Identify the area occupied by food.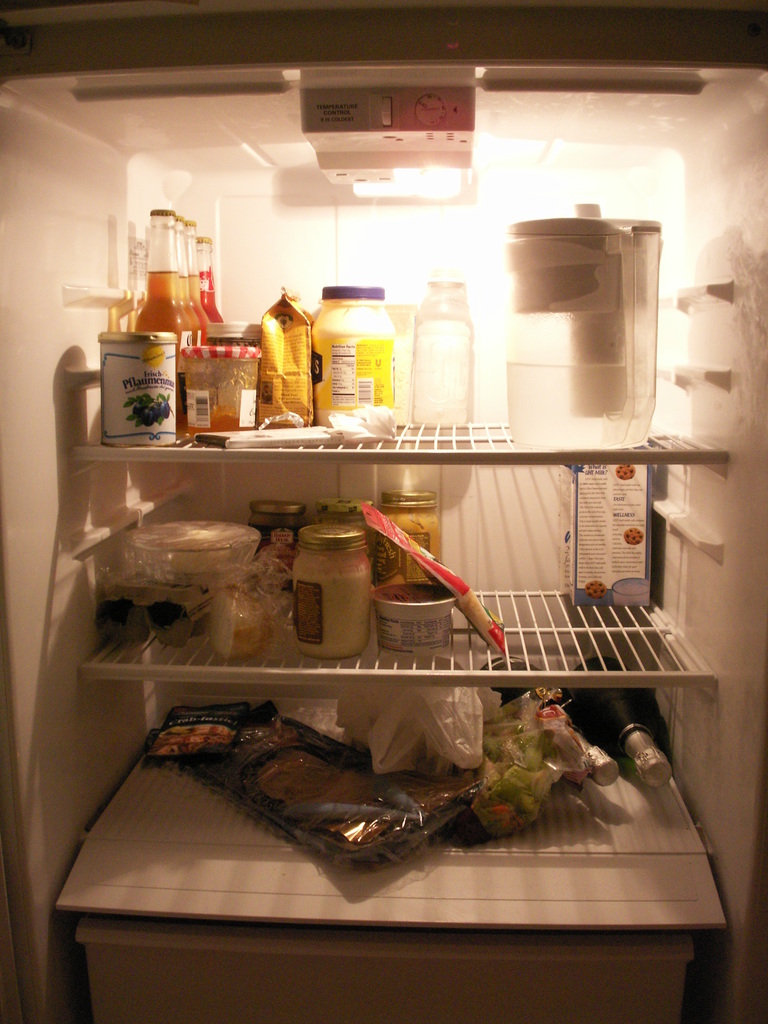
Area: x1=292, y1=568, x2=373, y2=660.
